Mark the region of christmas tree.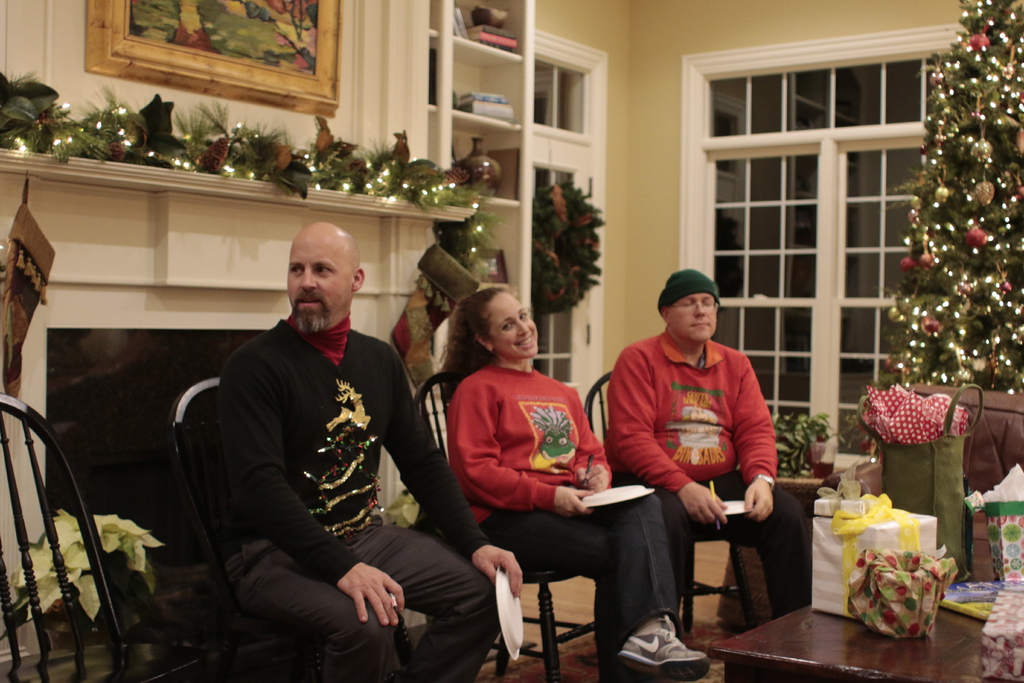
Region: (left=883, top=0, right=1023, bottom=375).
